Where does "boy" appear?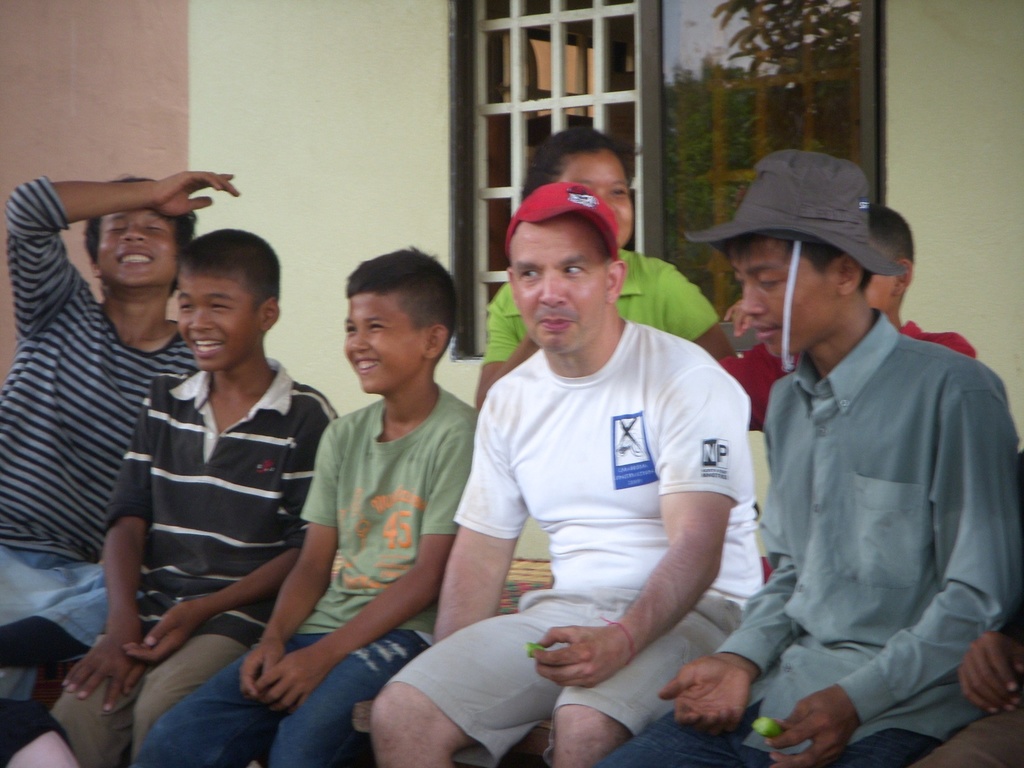
Appears at [50,228,337,767].
